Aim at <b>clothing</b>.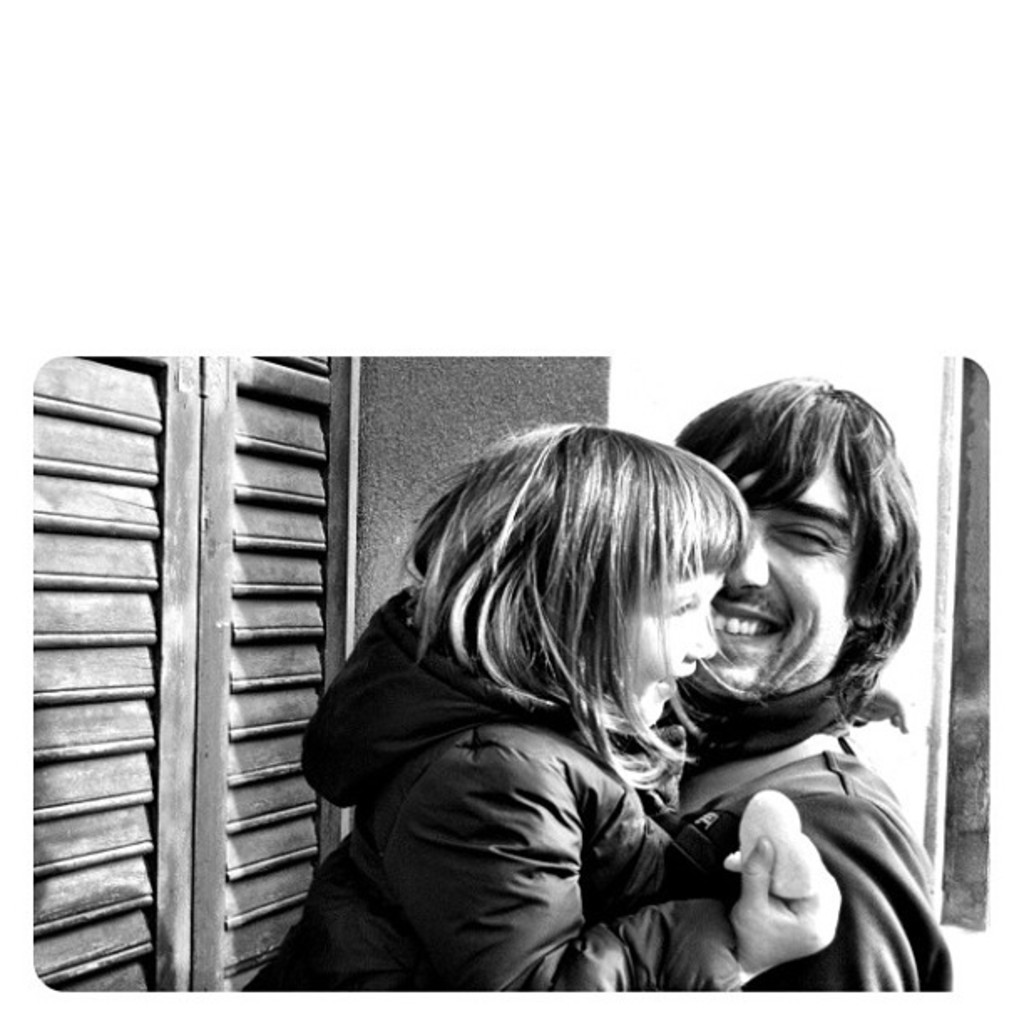
Aimed at box=[673, 669, 954, 992].
